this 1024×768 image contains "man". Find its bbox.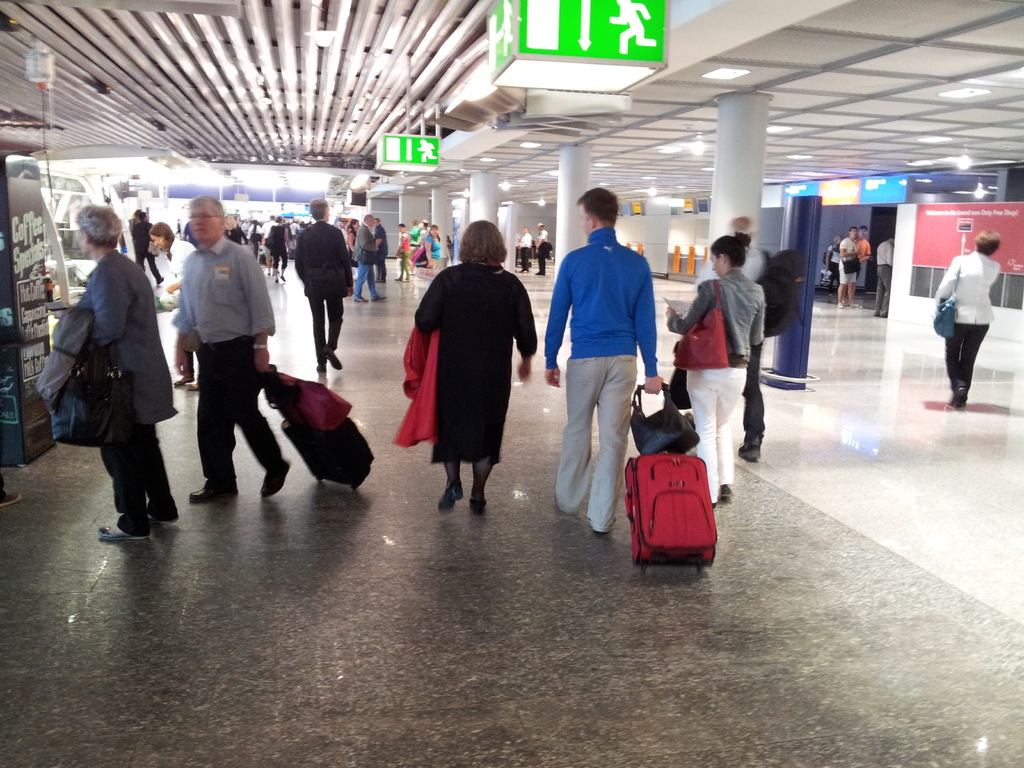
[left=534, top=221, right=548, bottom=278].
